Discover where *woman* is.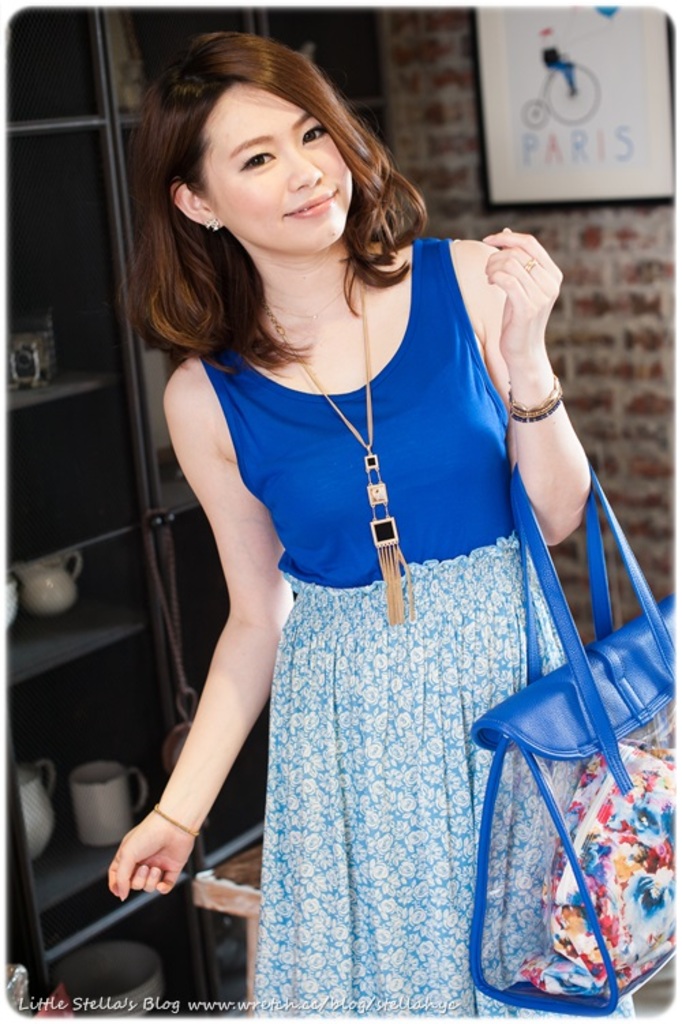
Discovered at region(123, 3, 604, 993).
